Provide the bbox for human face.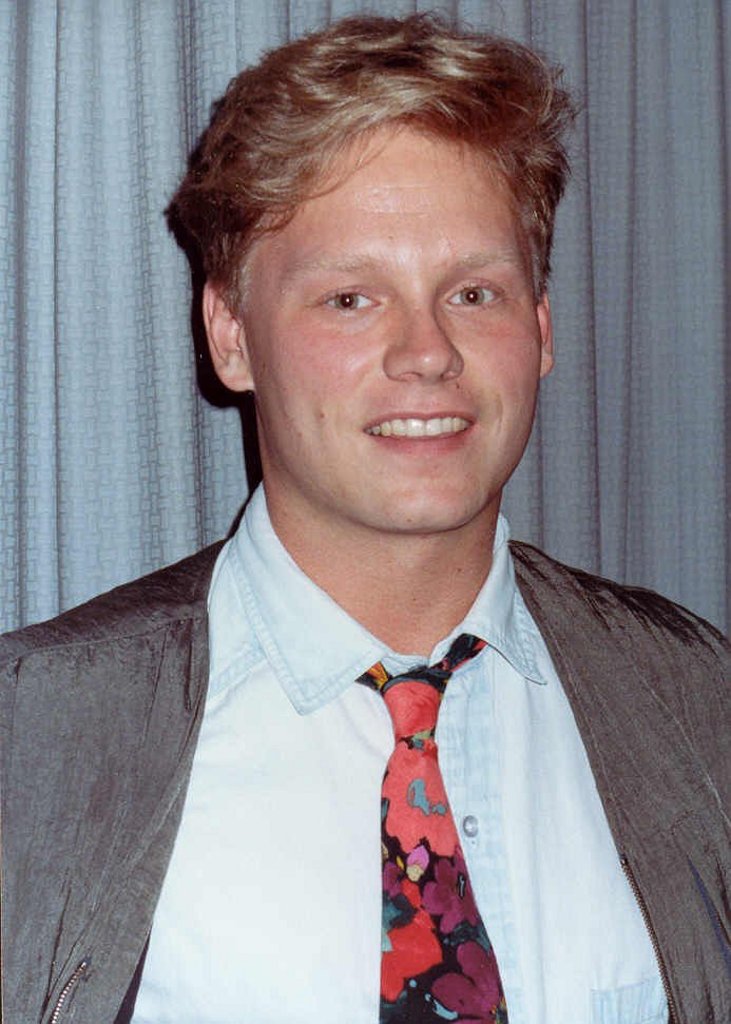
<box>246,176,546,537</box>.
